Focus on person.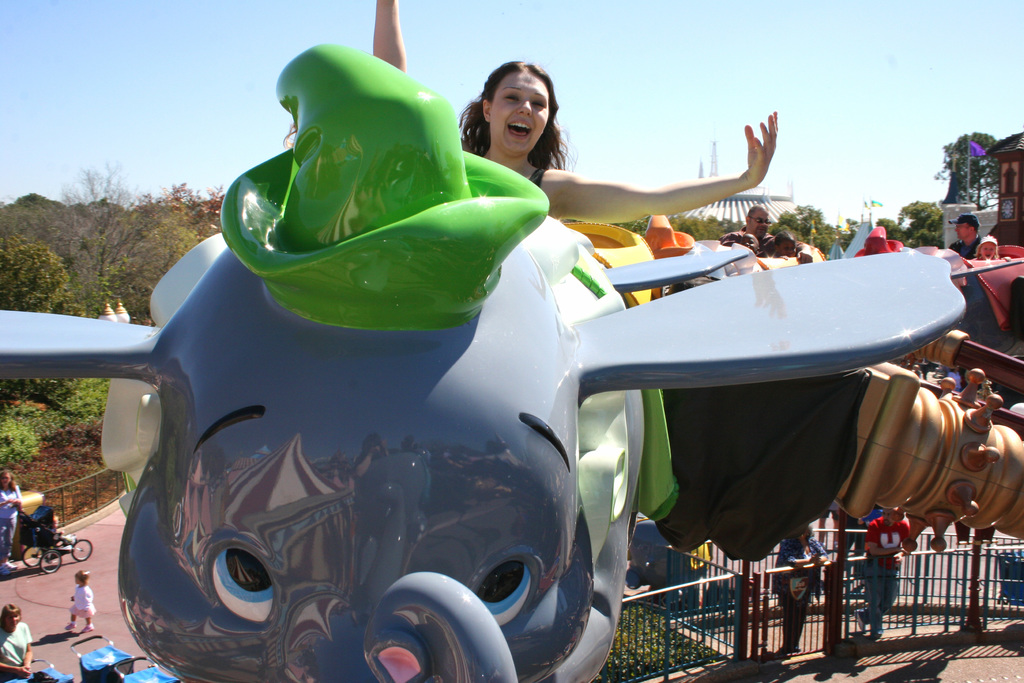
Focused at left=0, top=602, right=33, bottom=680.
